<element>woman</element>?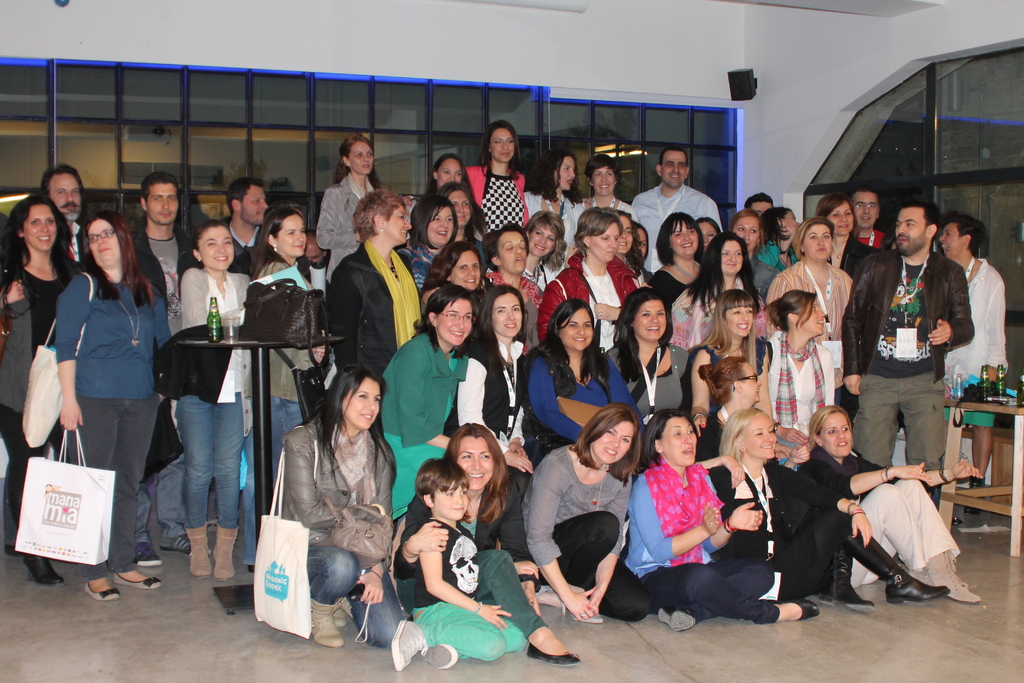
[465, 121, 531, 234]
